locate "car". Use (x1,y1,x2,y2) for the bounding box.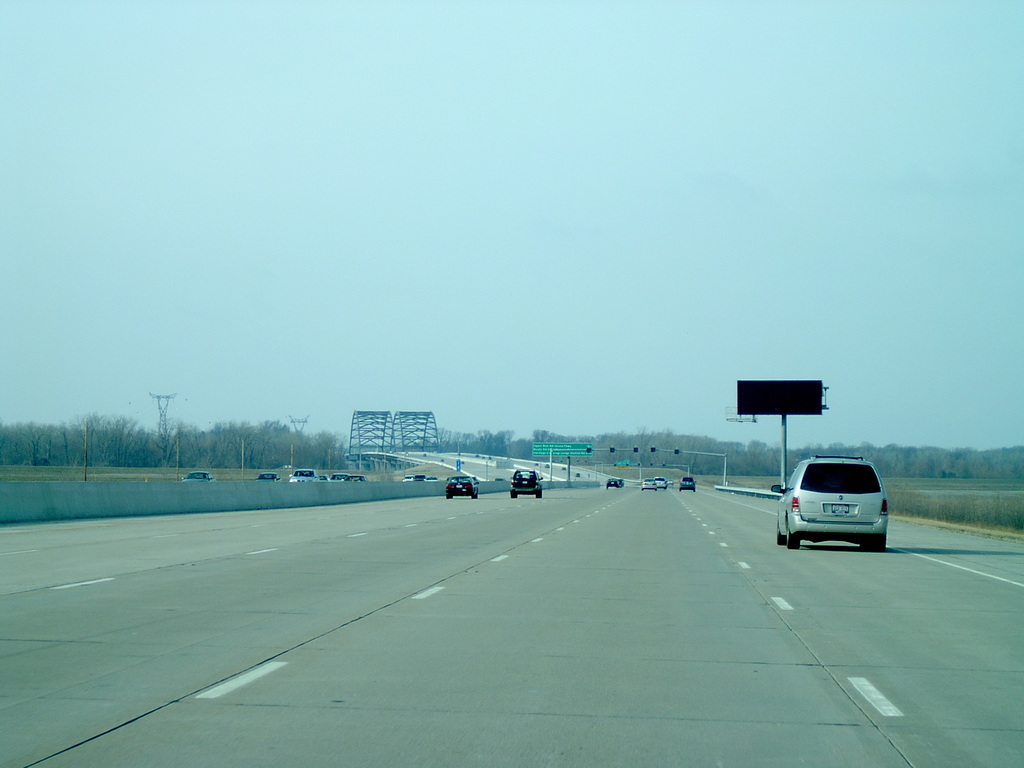
(643,478,657,491).
